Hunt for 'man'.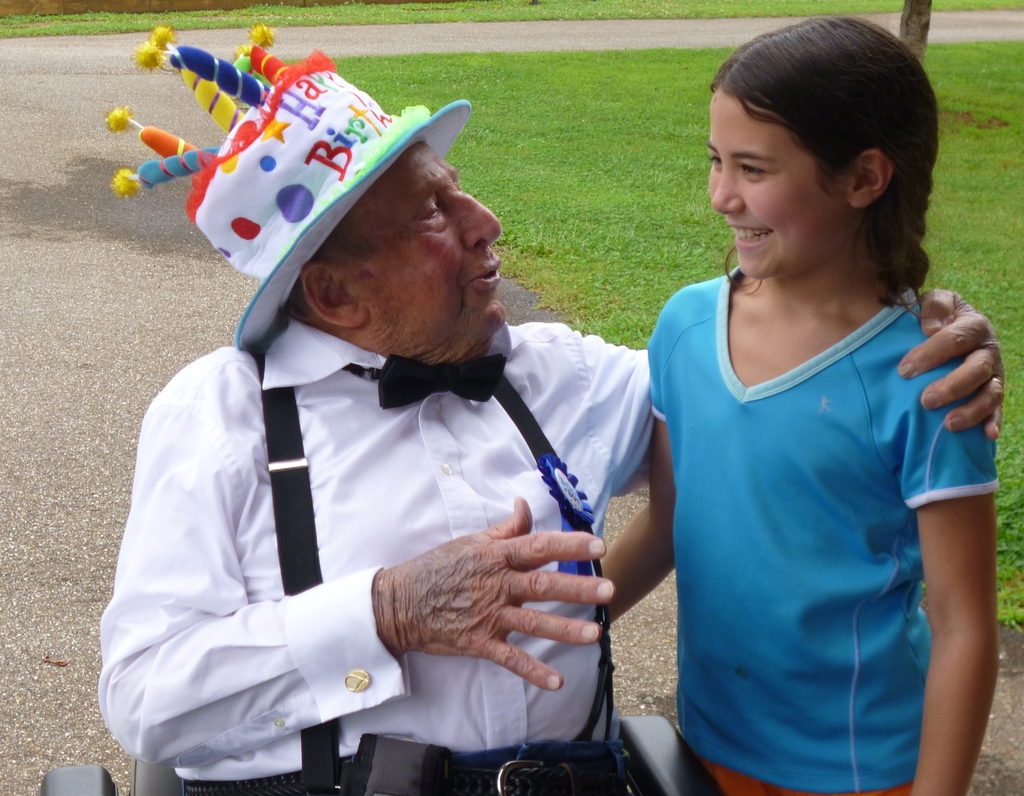
Hunted down at box=[98, 27, 1007, 795].
